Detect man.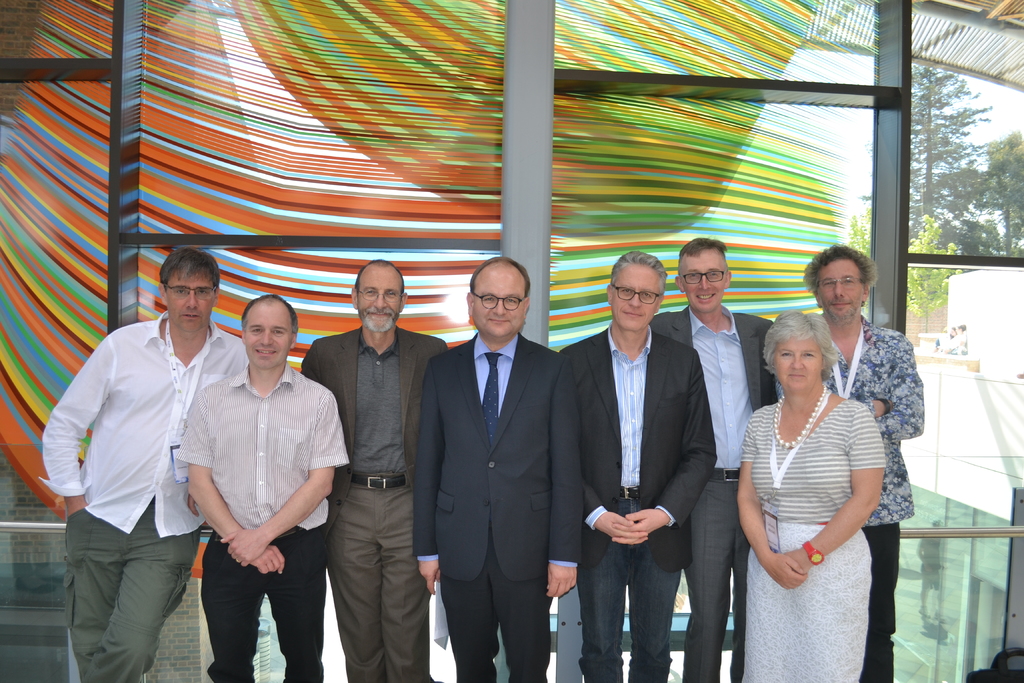
Detected at (175, 270, 332, 678).
